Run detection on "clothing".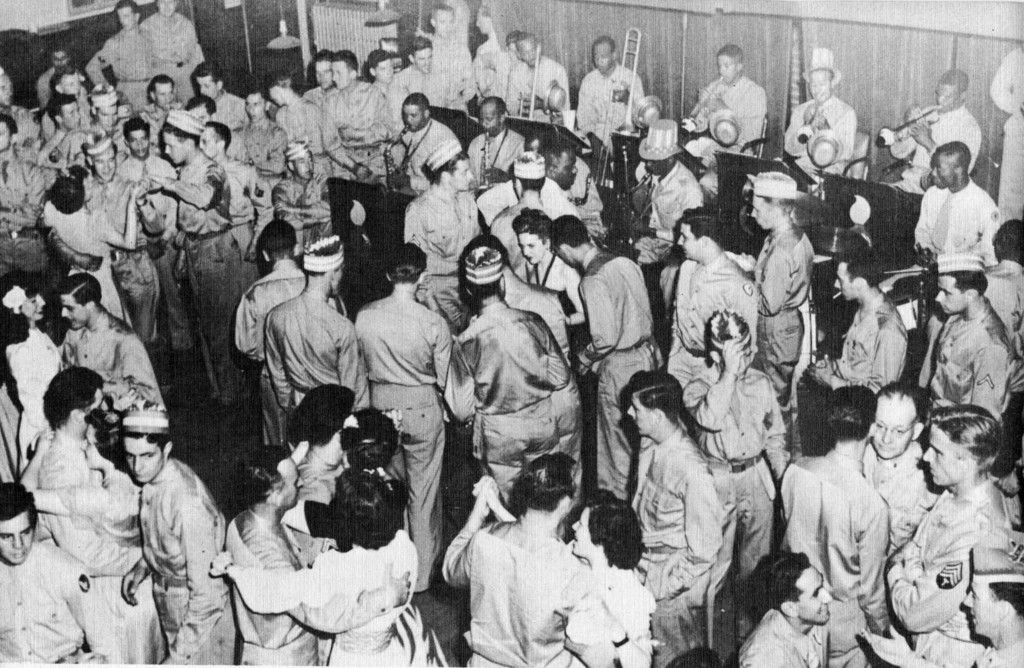
Result: <bbox>221, 466, 449, 667</bbox>.
